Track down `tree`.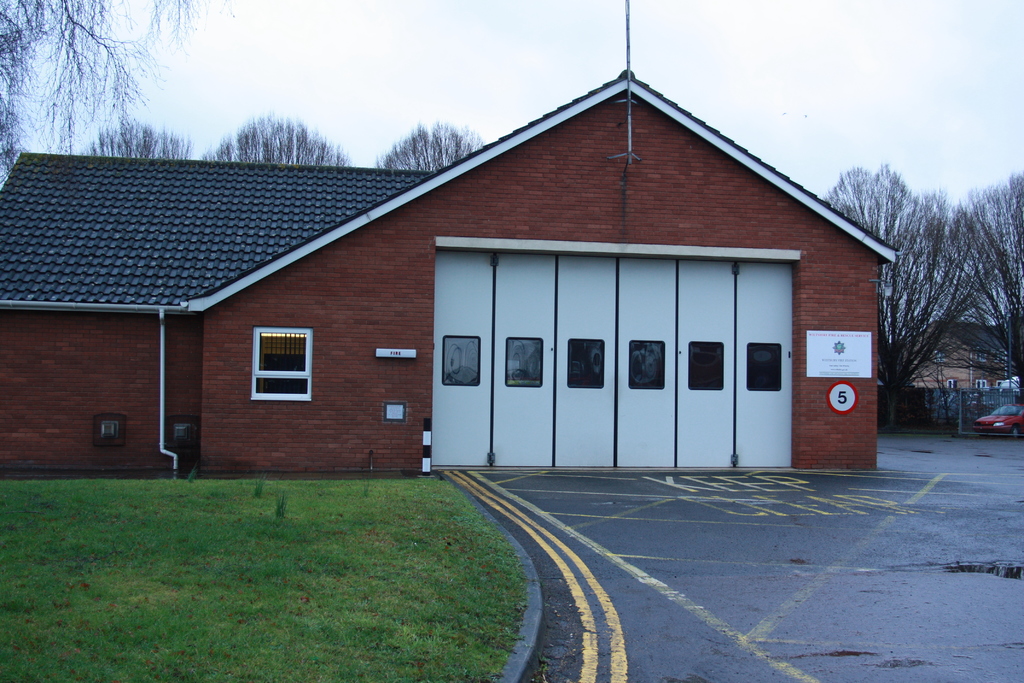
Tracked to {"left": 0, "top": 0, "right": 221, "bottom": 191}.
